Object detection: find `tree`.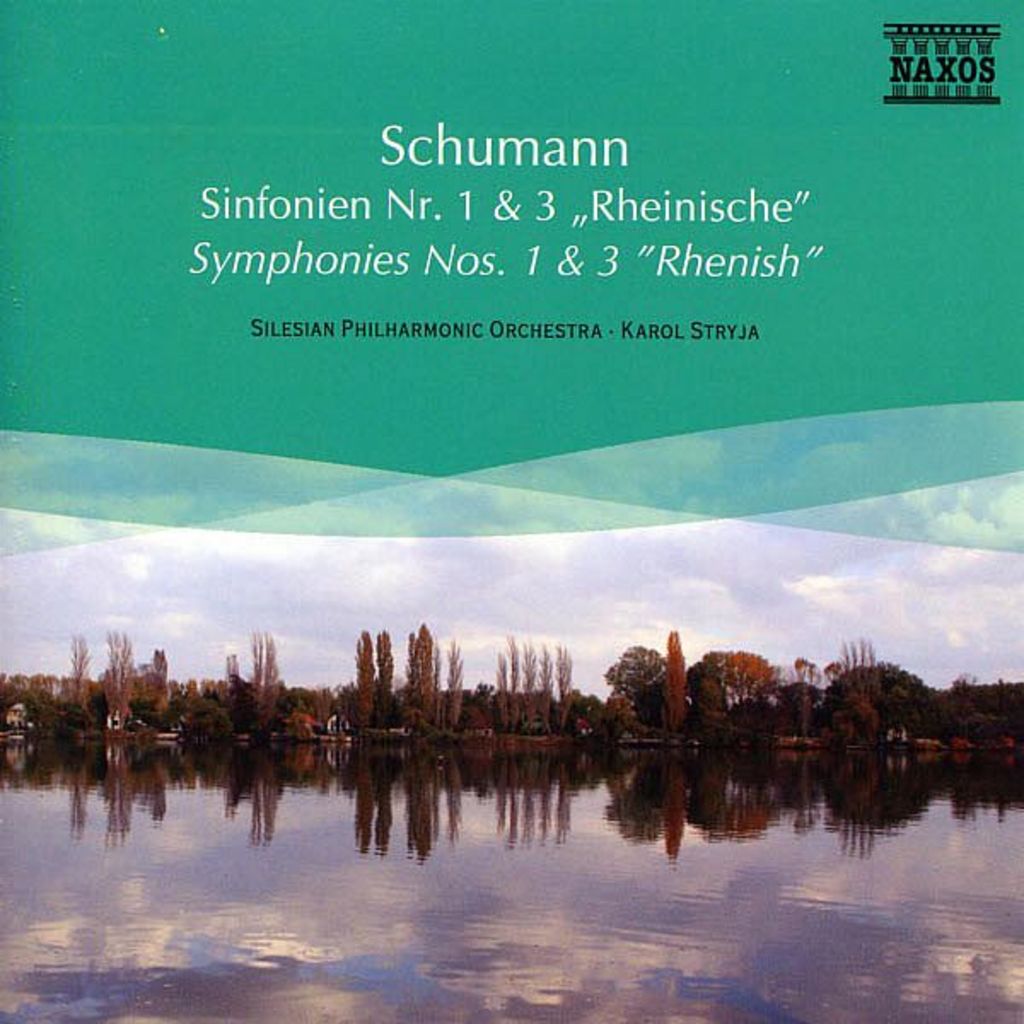
pyautogui.locateOnScreen(340, 618, 393, 739).
